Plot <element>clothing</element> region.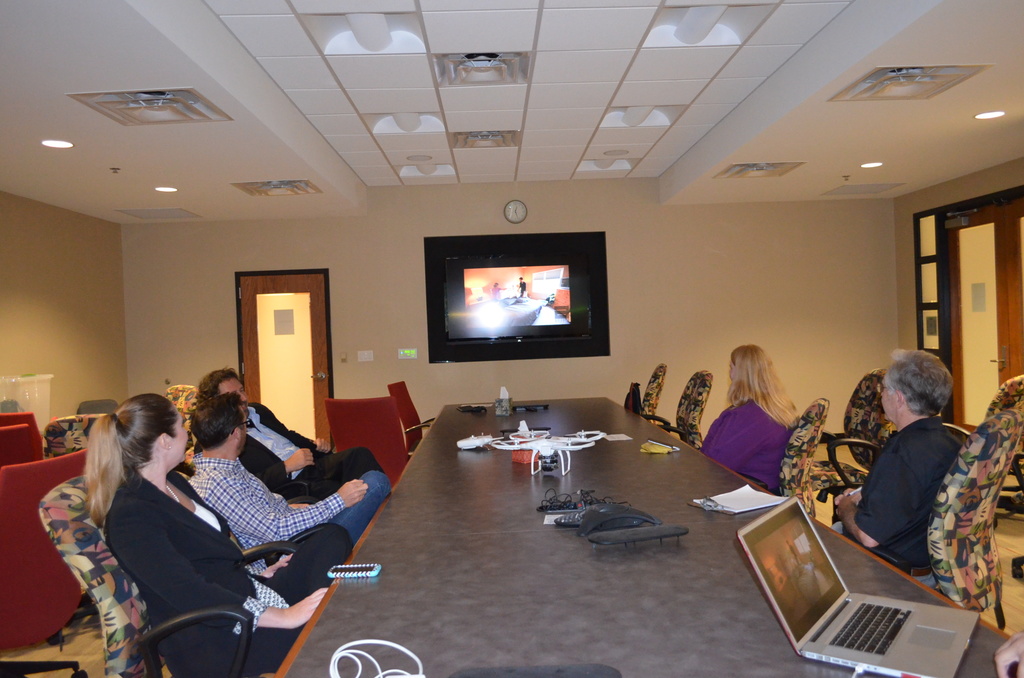
Plotted at bbox=(514, 275, 529, 298).
